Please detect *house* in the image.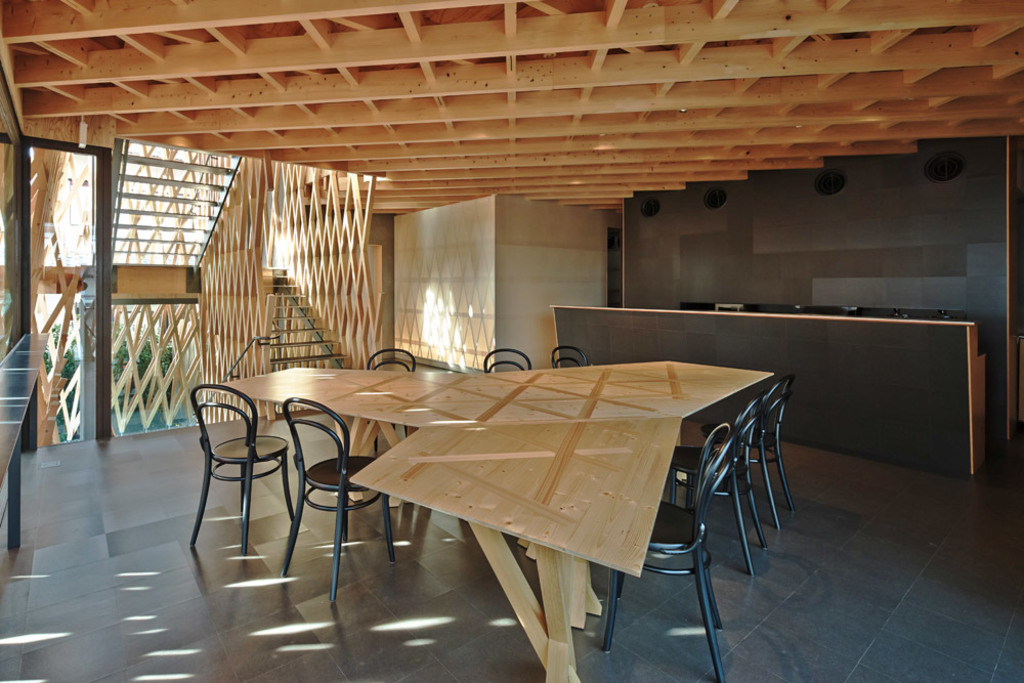
Rect(0, 0, 1023, 676).
